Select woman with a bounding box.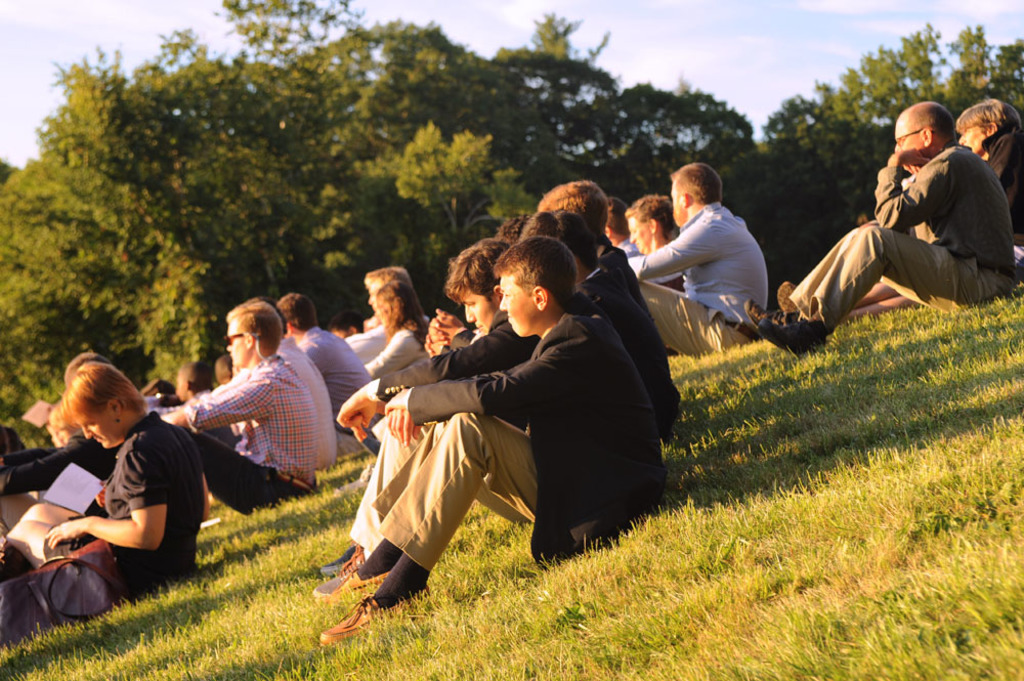
x1=365 y1=276 x2=435 y2=379.
